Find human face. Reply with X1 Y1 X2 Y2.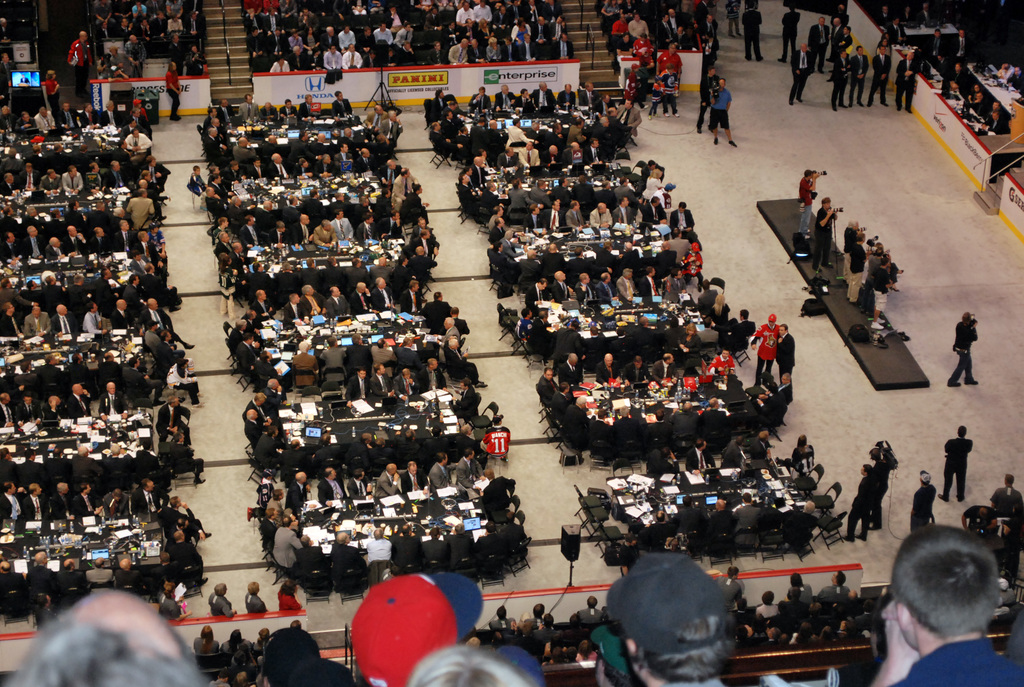
662 16 669 22.
